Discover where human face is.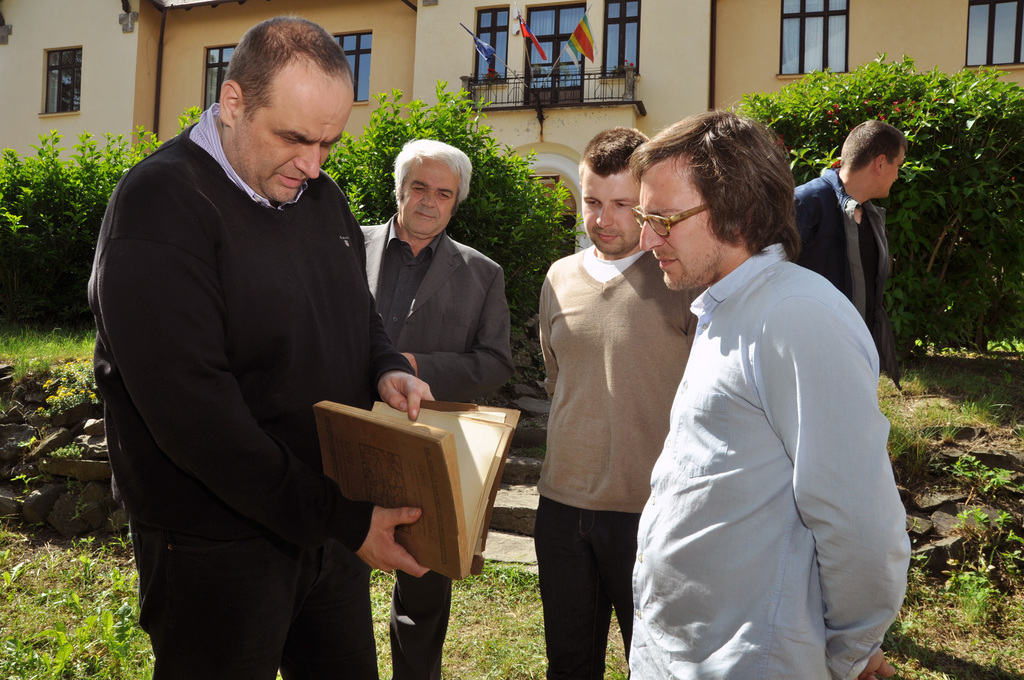
Discovered at {"left": 244, "top": 76, "right": 354, "bottom": 202}.
